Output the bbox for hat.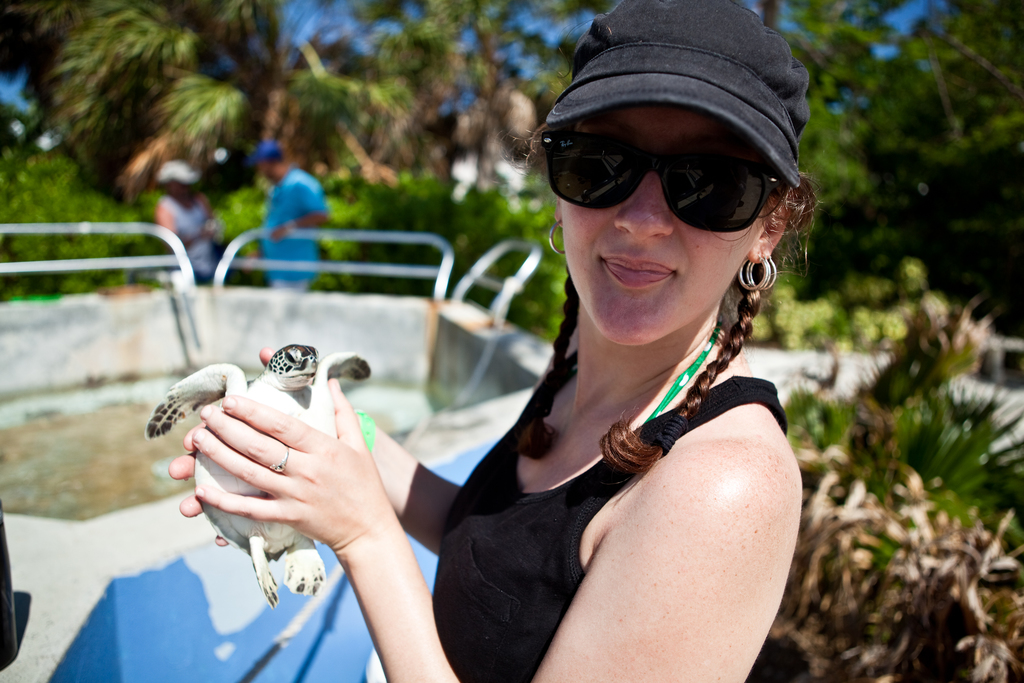
box=[152, 158, 205, 183].
